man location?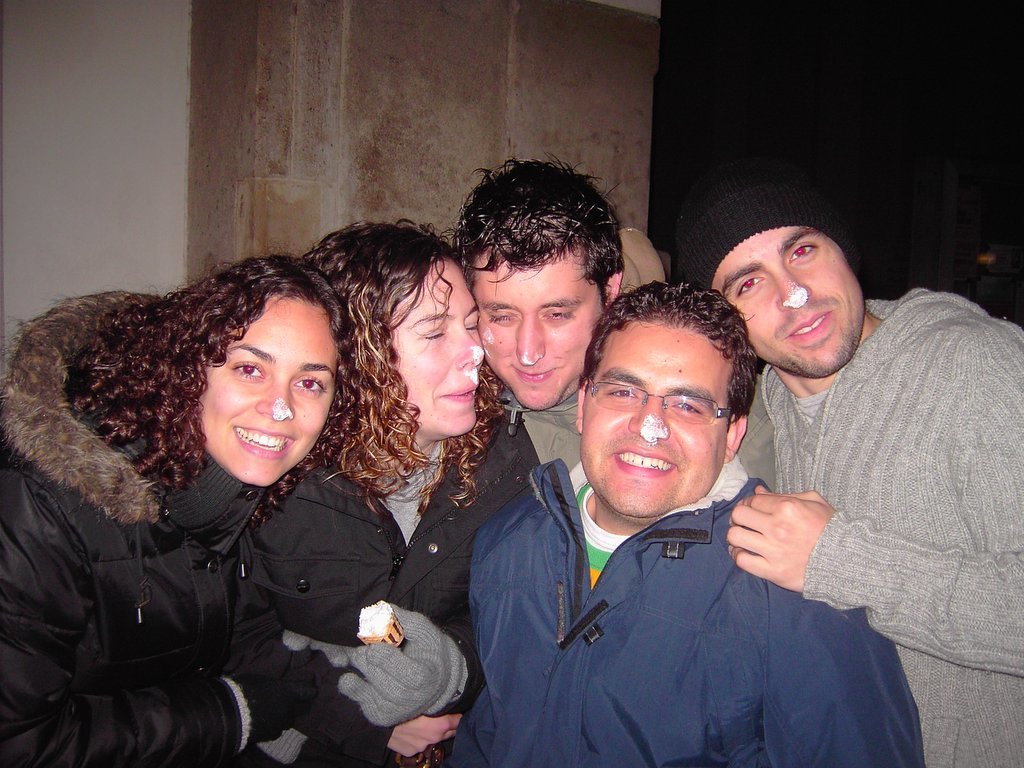
detection(446, 151, 667, 481)
